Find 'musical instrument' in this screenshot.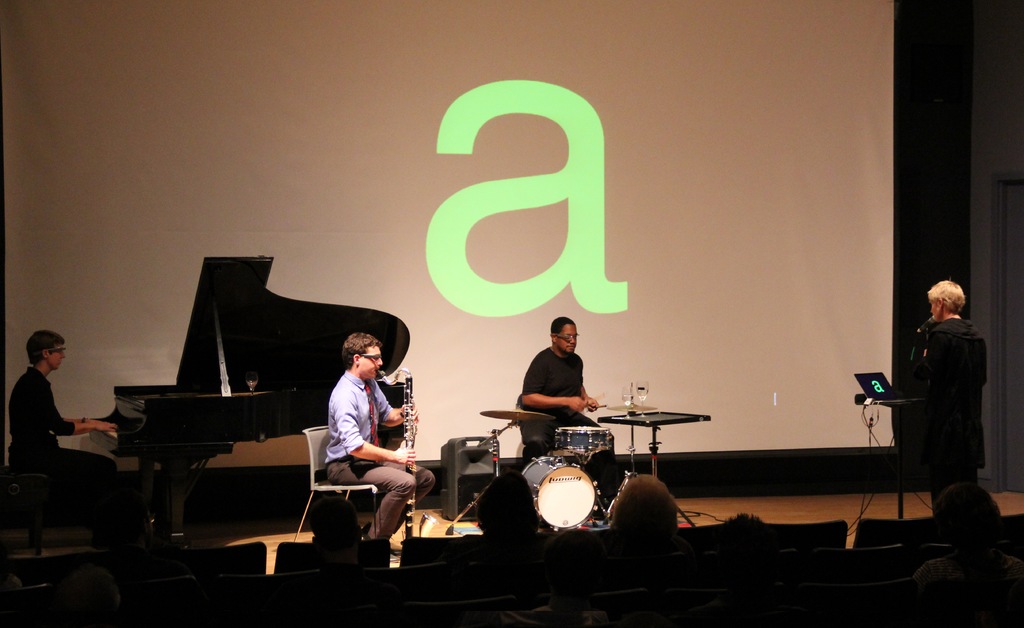
The bounding box for 'musical instrument' is x1=527 y1=466 x2=610 y2=535.
